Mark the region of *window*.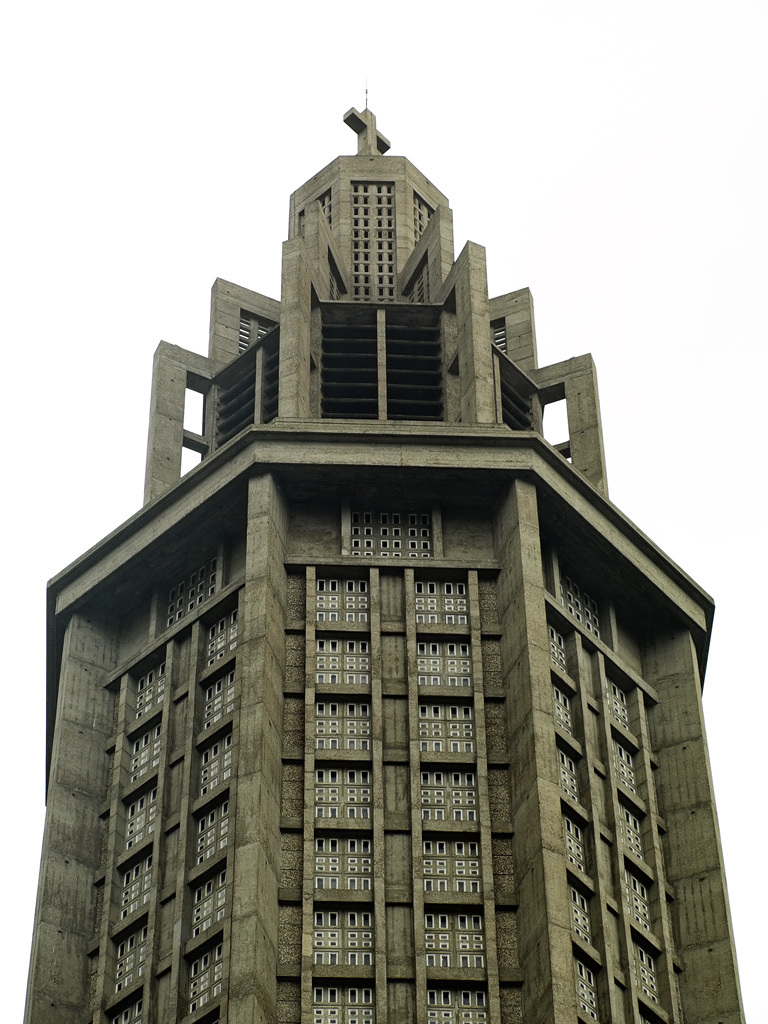
Region: x1=416, y1=899, x2=494, y2=966.
